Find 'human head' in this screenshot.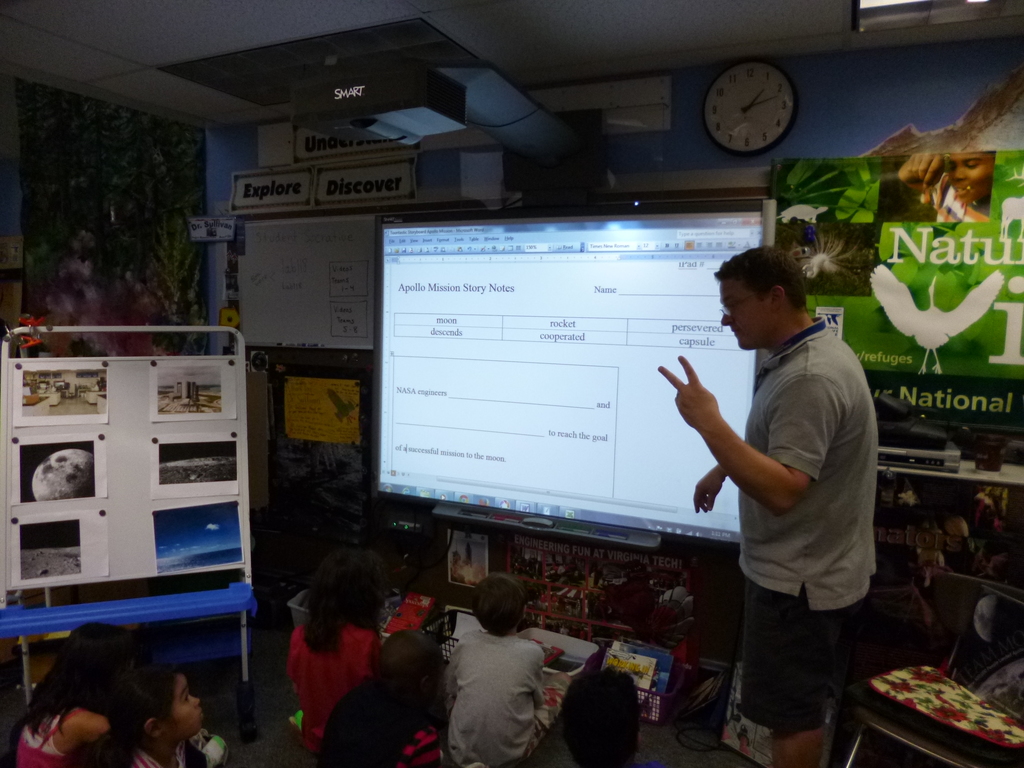
The bounding box for 'human head' is (310, 549, 386, 617).
